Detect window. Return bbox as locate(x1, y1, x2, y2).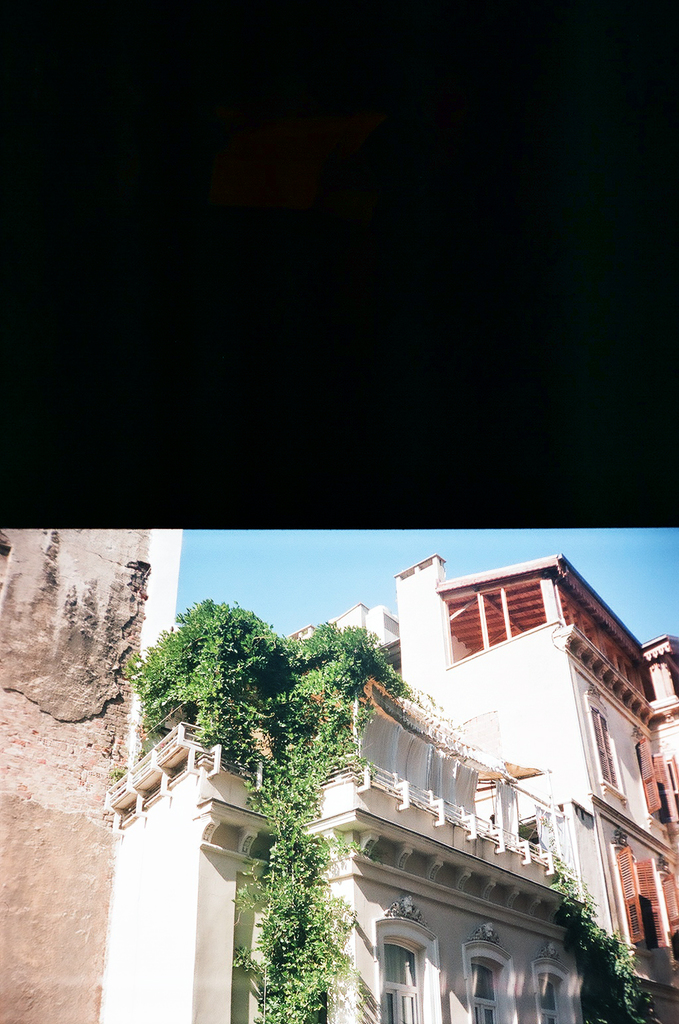
locate(470, 965, 509, 1023).
